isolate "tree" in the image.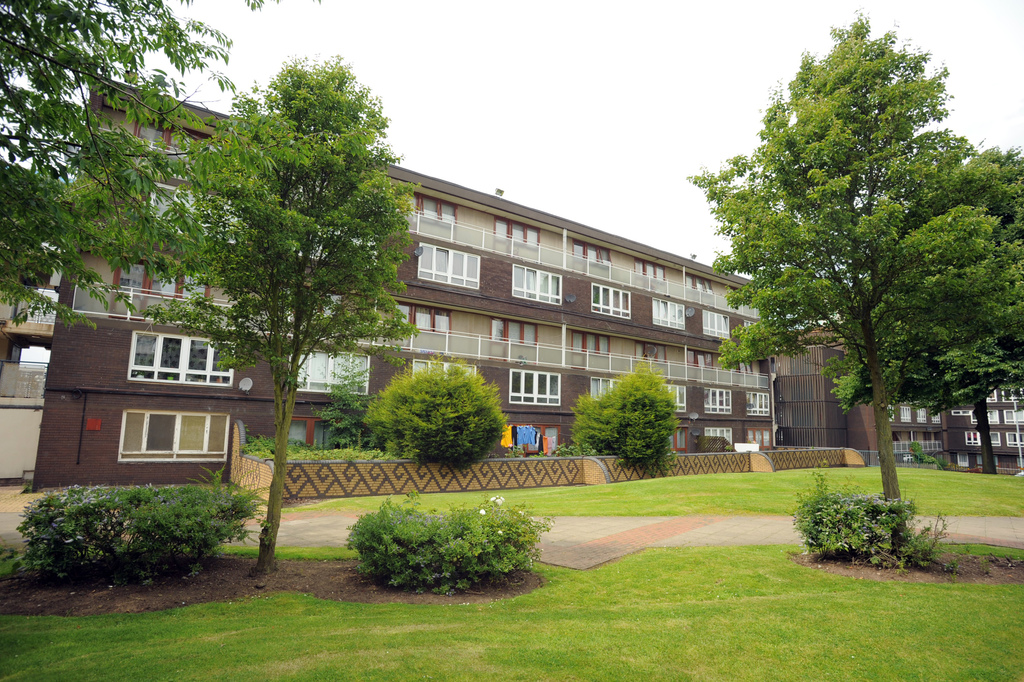
Isolated region: crop(717, 24, 995, 499).
